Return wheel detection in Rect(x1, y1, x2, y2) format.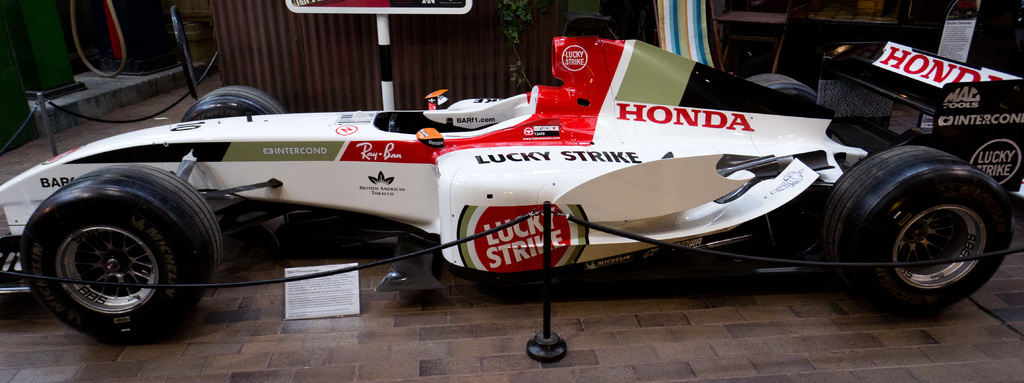
Rect(847, 142, 993, 302).
